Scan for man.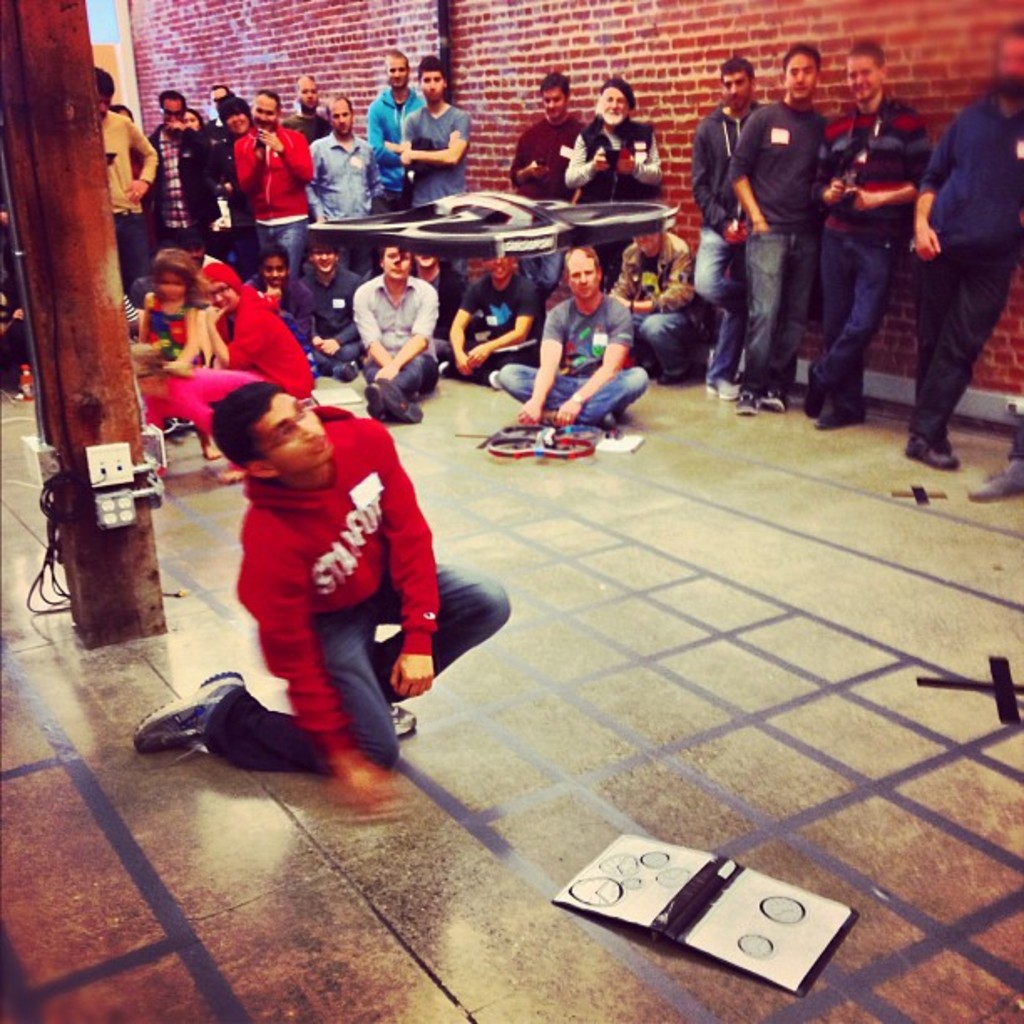
Scan result: 348:243:443:420.
